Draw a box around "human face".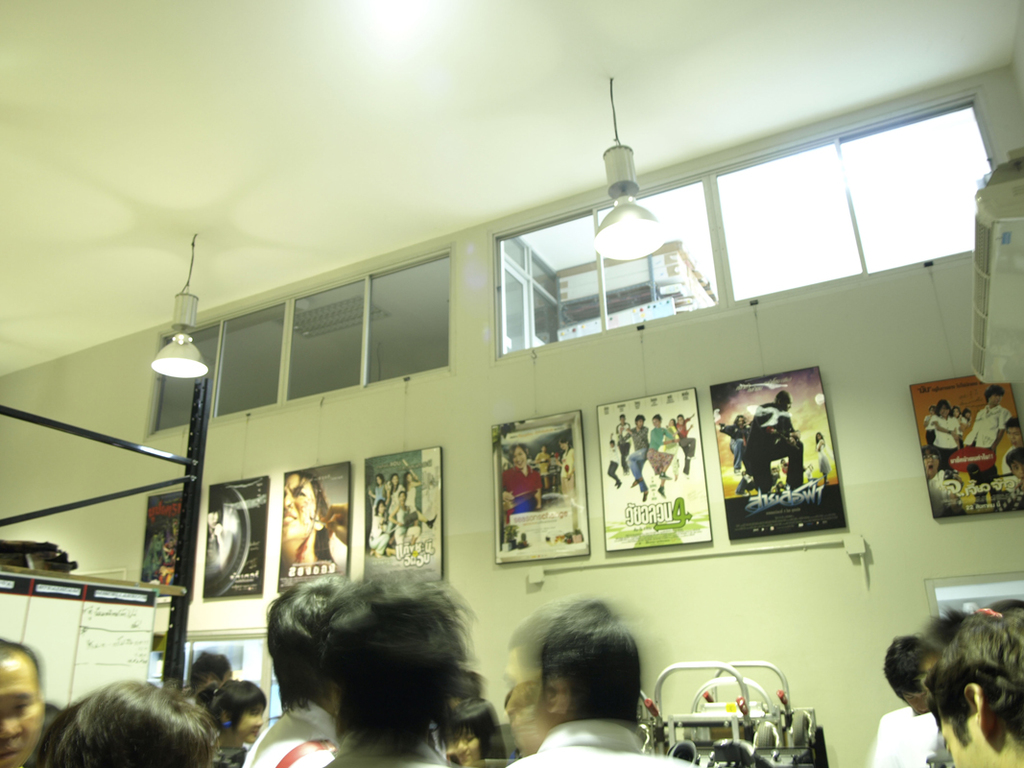
[404,474,412,481].
